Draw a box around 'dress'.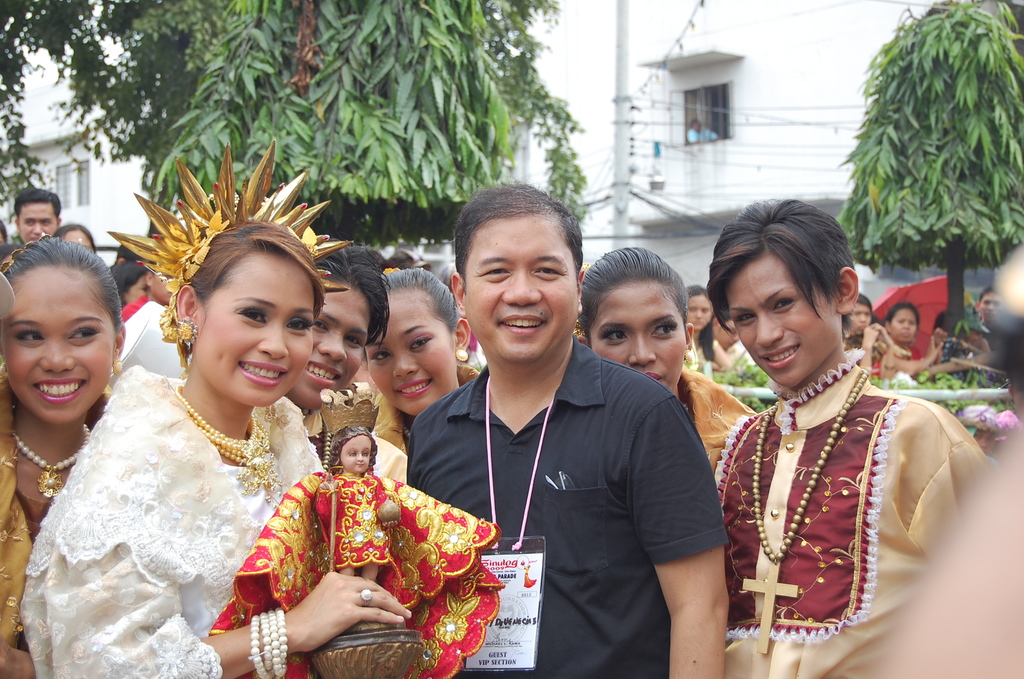
locate(20, 368, 321, 678).
